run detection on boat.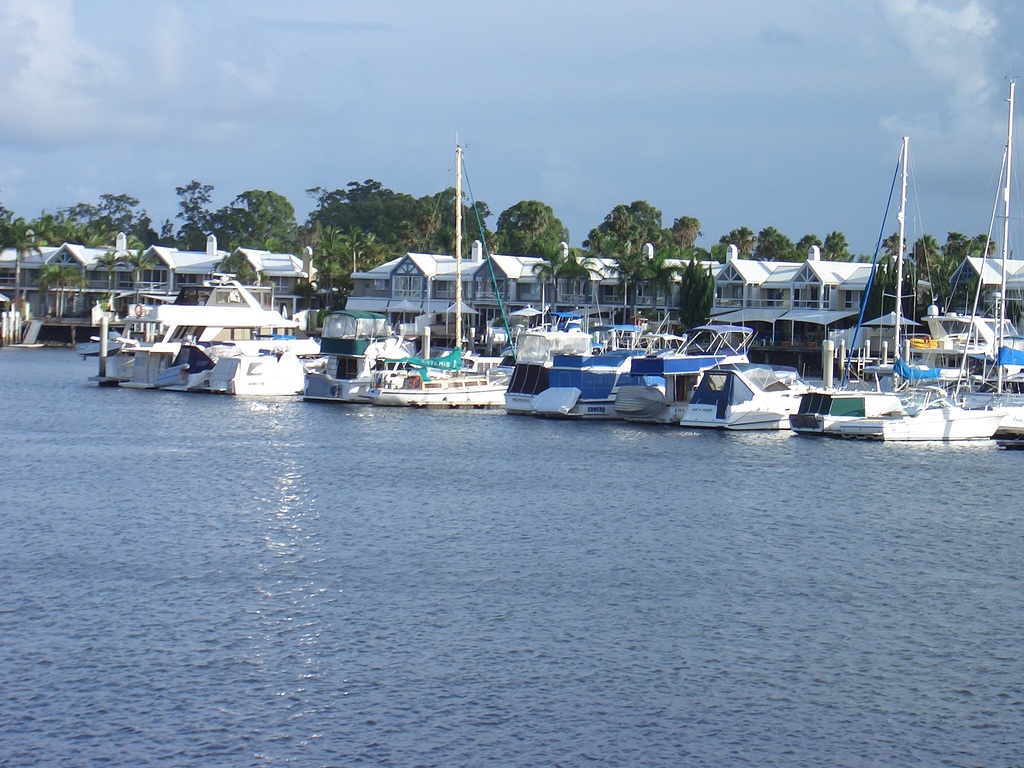
Result: crop(829, 127, 999, 435).
